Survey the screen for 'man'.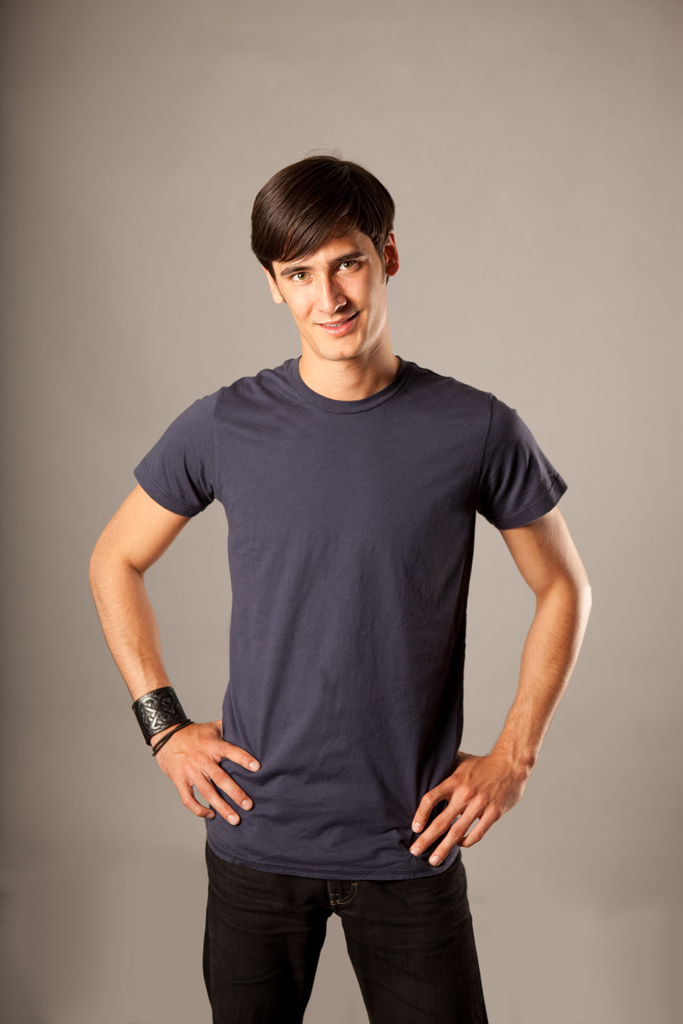
Survey found: bbox(81, 148, 594, 1023).
